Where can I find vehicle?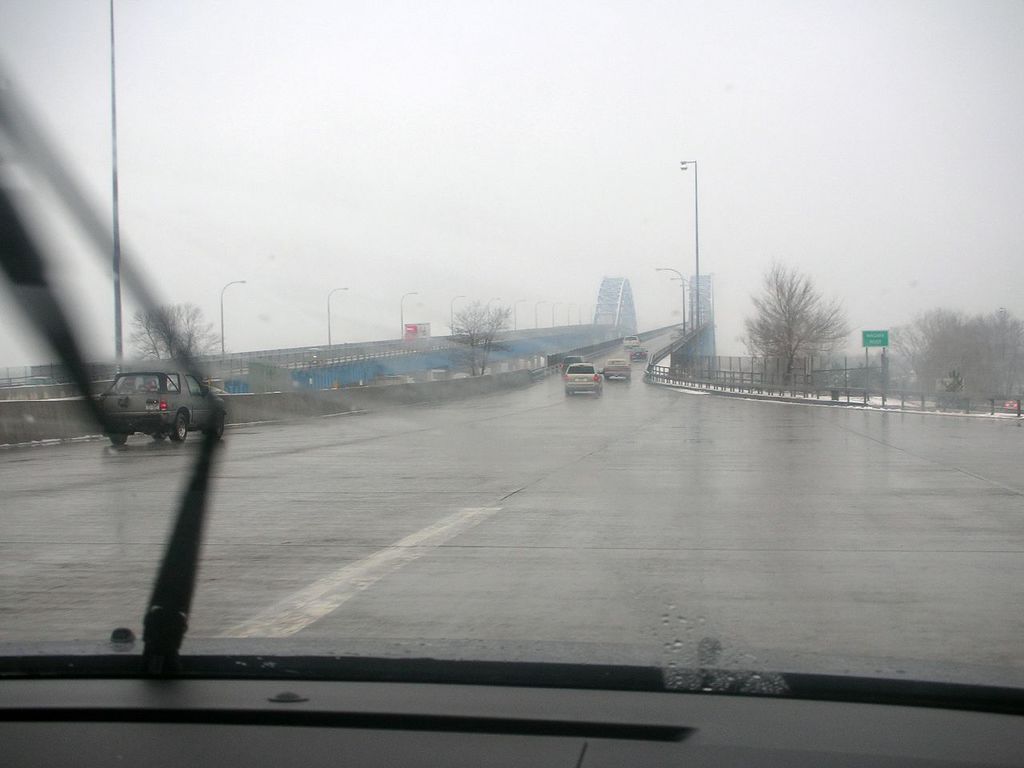
You can find it at bbox=(88, 360, 213, 451).
